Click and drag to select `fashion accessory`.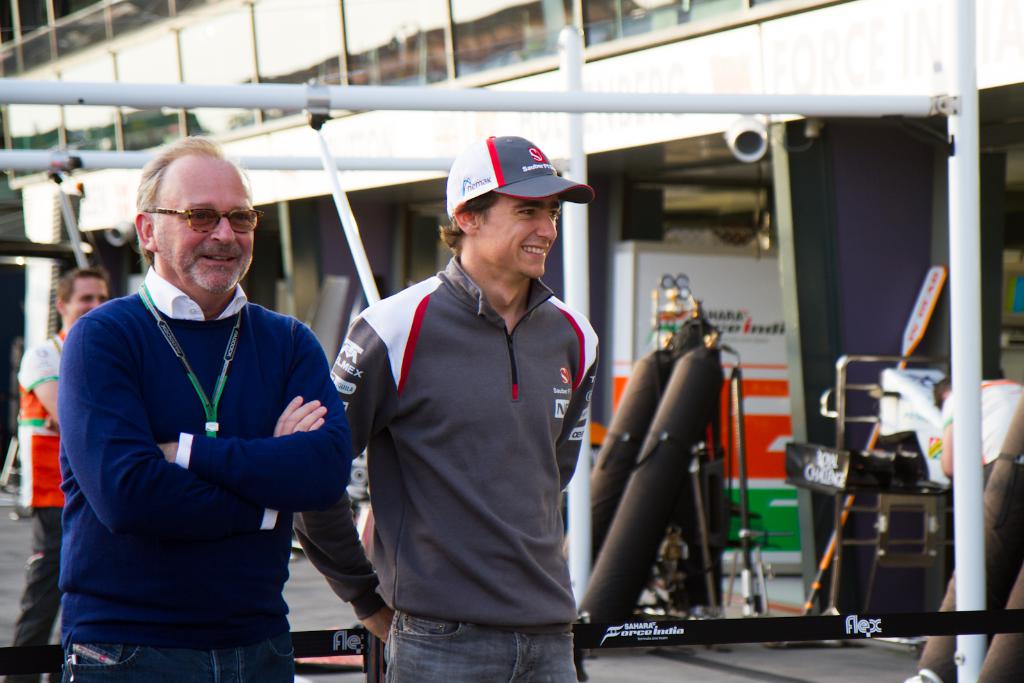
Selection: (left=448, top=137, right=595, bottom=221).
